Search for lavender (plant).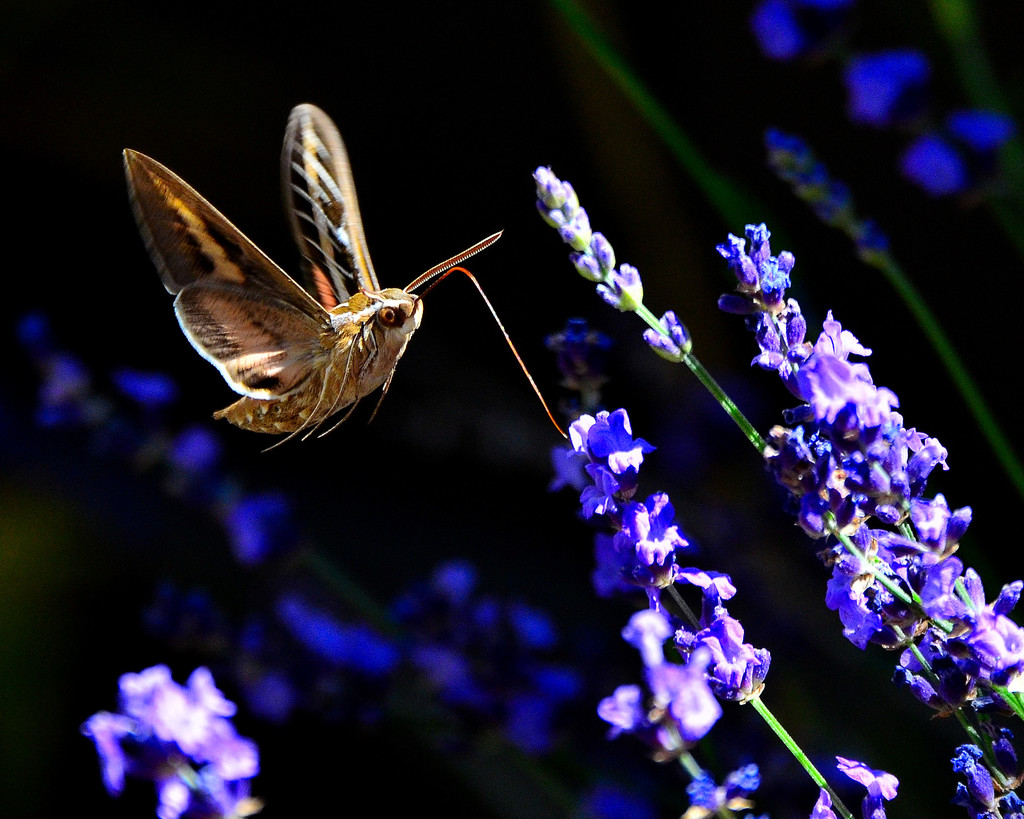
Found at 68:667:276:818.
